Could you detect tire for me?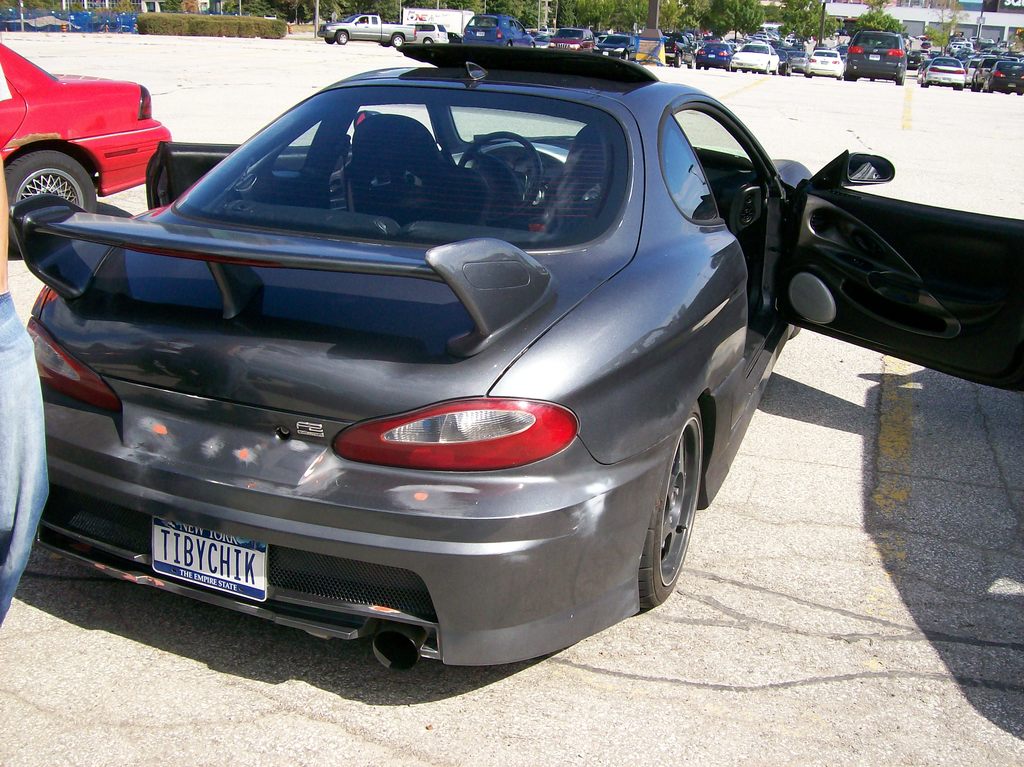
Detection result: [x1=689, y1=56, x2=697, y2=69].
